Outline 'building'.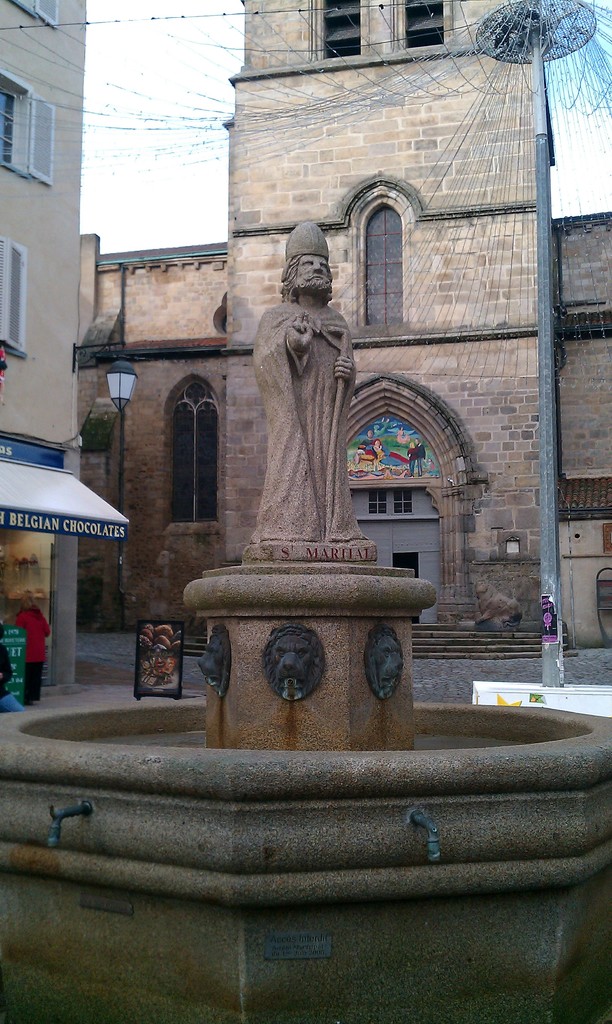
Outline: 0:0:93:711.
